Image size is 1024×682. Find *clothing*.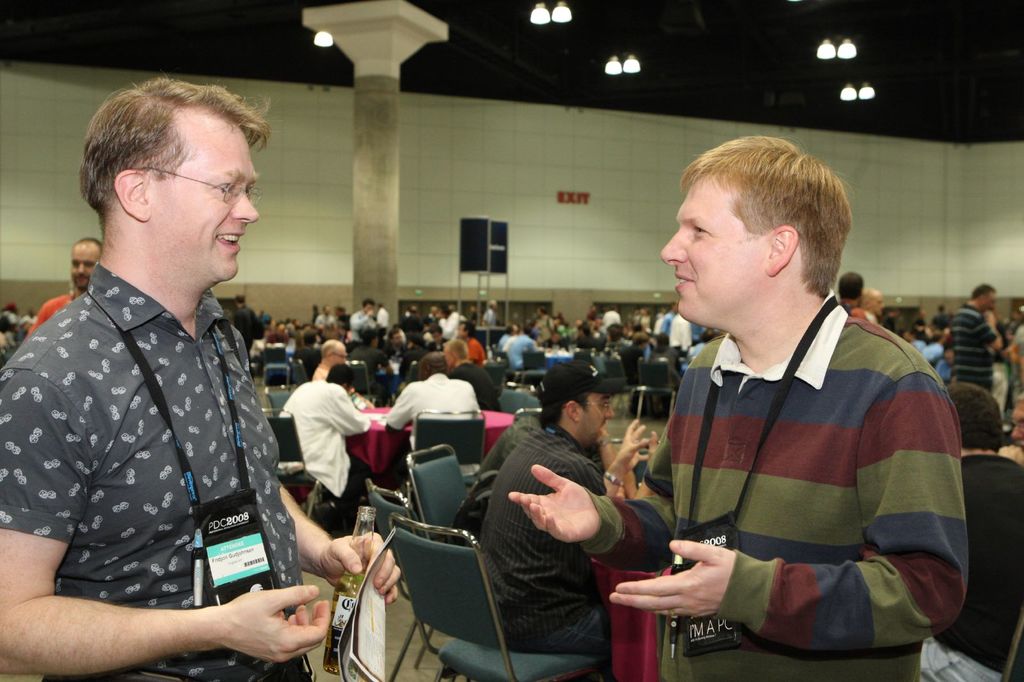
box(623, 345, 639, 383).
